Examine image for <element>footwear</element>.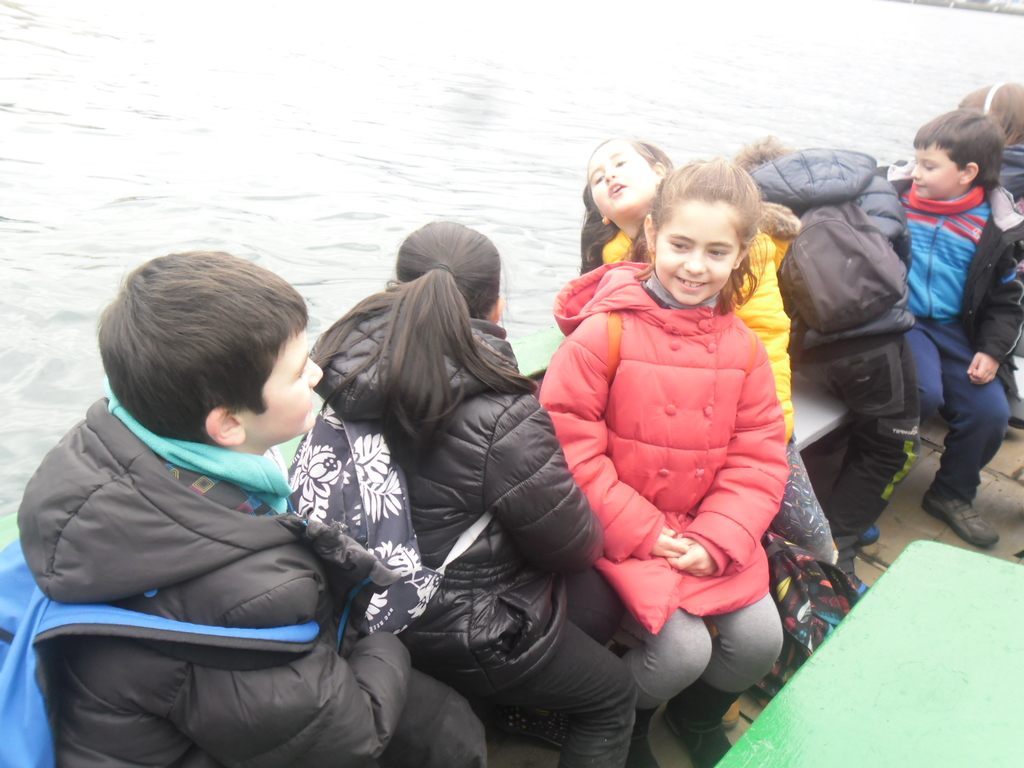
Examination result: {"x1": 607, "y1": 645, "x2": 660, "y2": 767}.
